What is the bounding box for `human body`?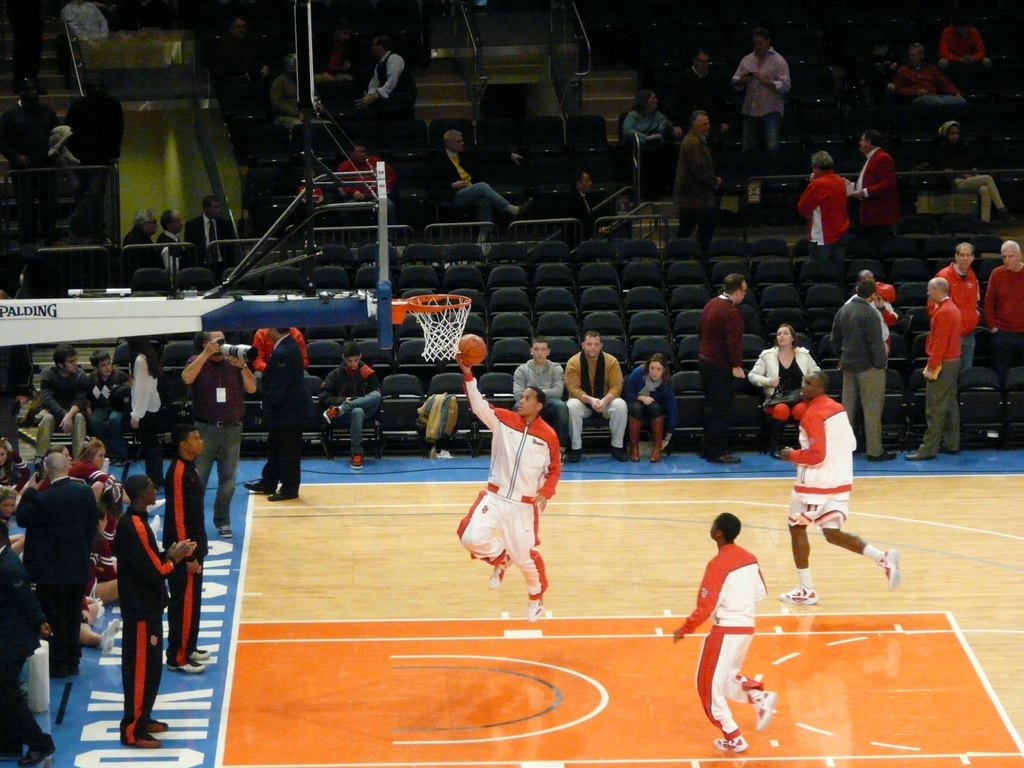
[x1=867, y1=37, x2=900, y2=108].
